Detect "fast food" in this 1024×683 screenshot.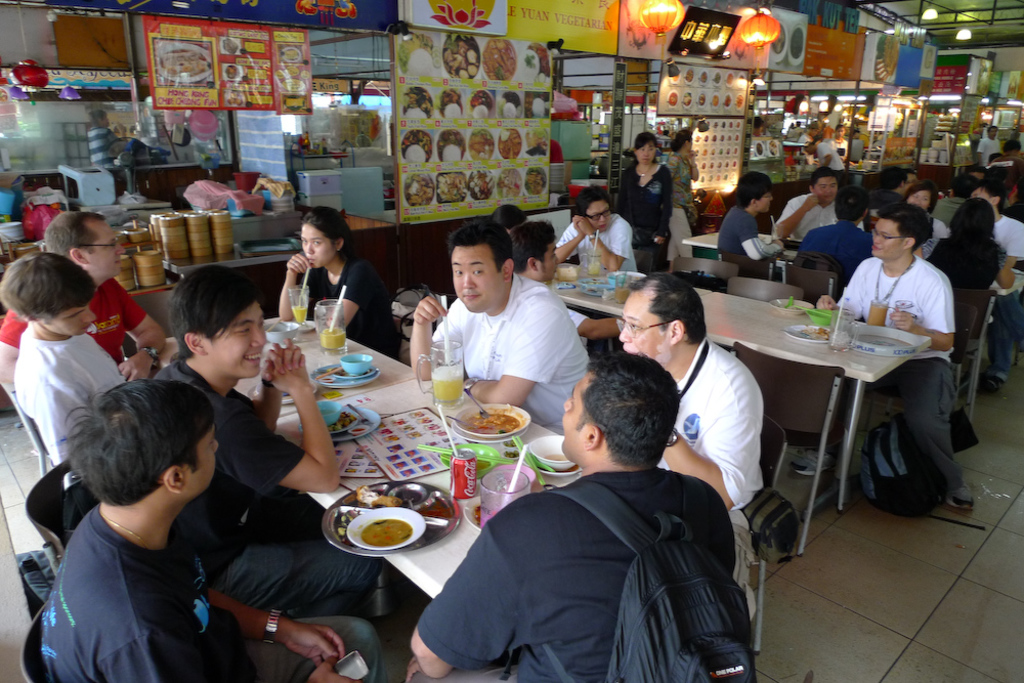
Detection: [x1=681, y1=89, x2=693, y2=106].
